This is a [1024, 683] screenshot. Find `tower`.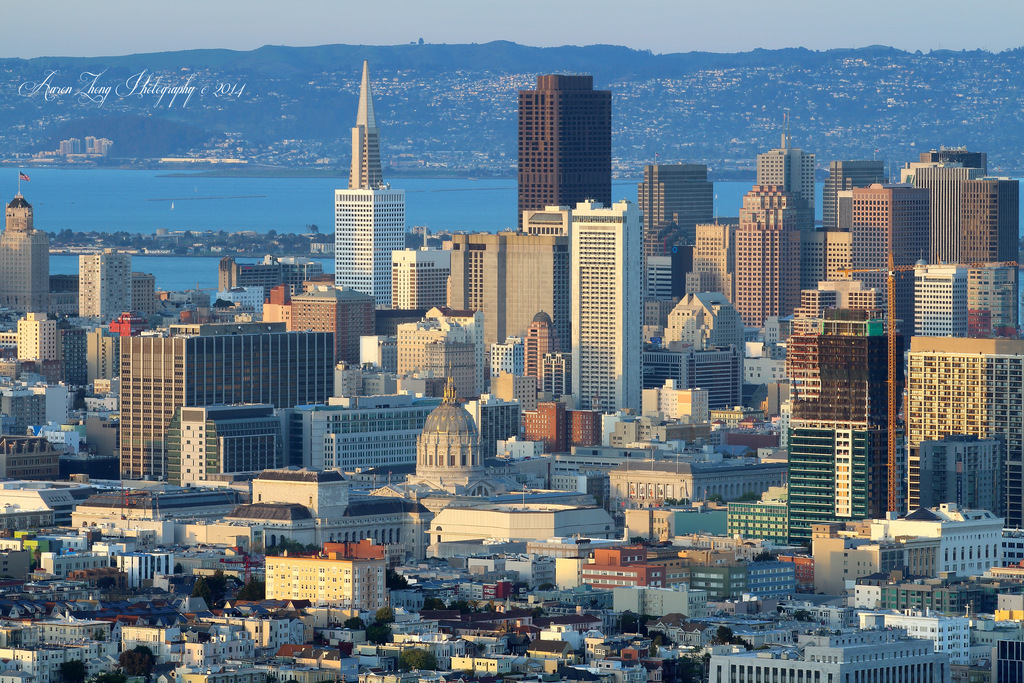
Bounding box: <bbox>737, 180, 806, 329</bbox>.
